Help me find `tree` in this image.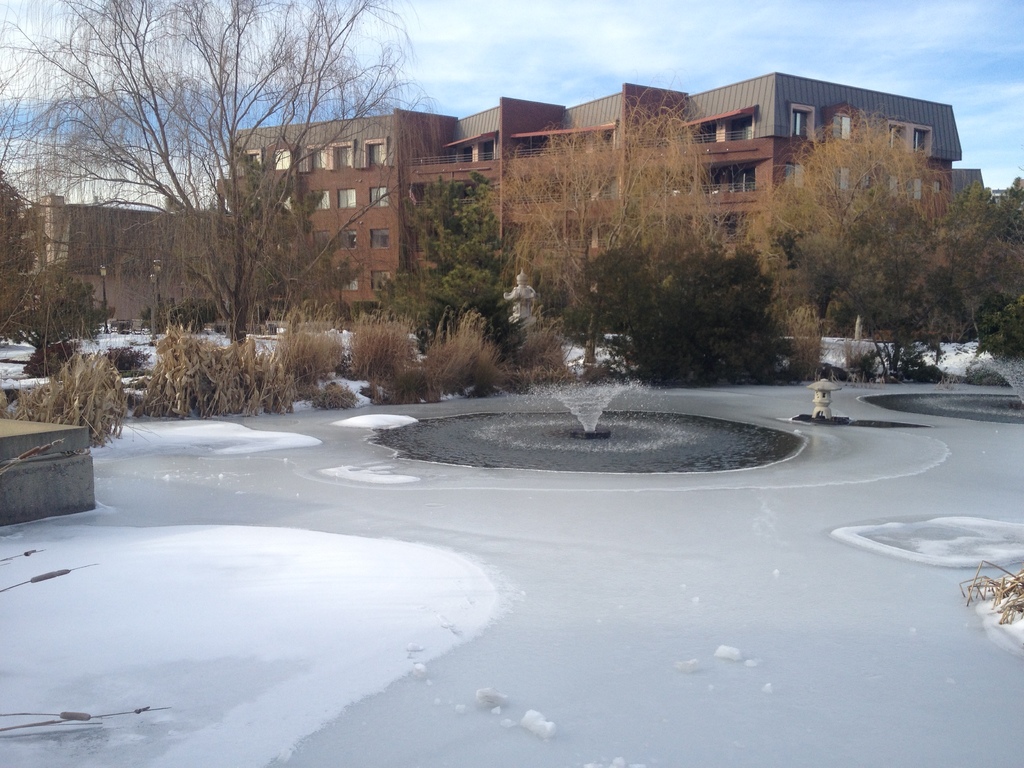
Found it: select_region(593, 236, 735, 382).
